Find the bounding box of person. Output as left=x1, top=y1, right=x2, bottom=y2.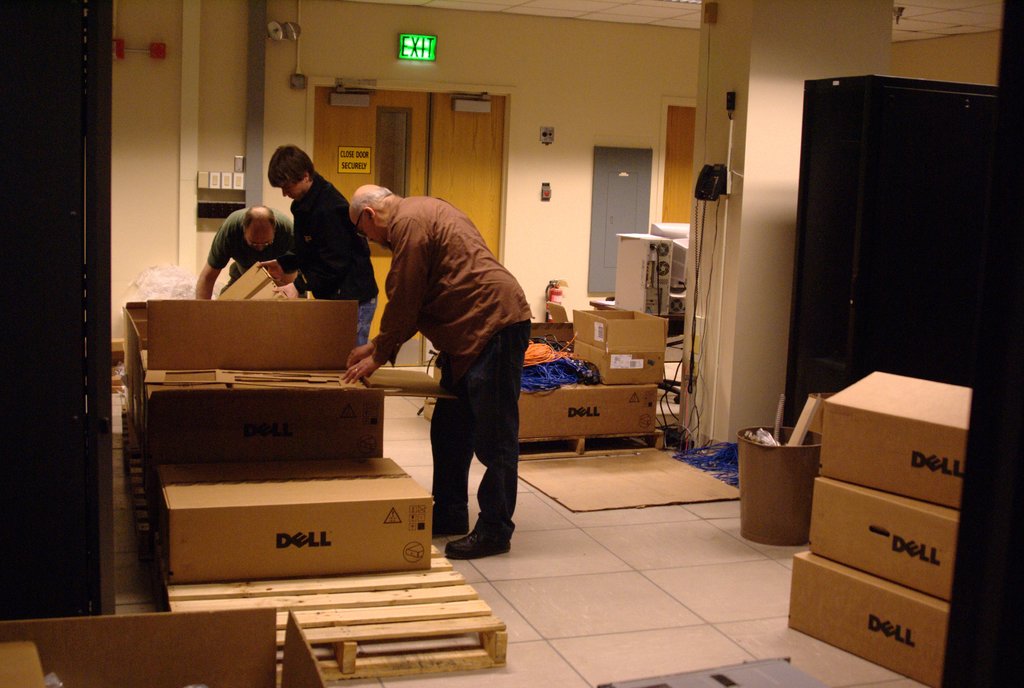
left=340, top=184, right=536, bottom=555.
